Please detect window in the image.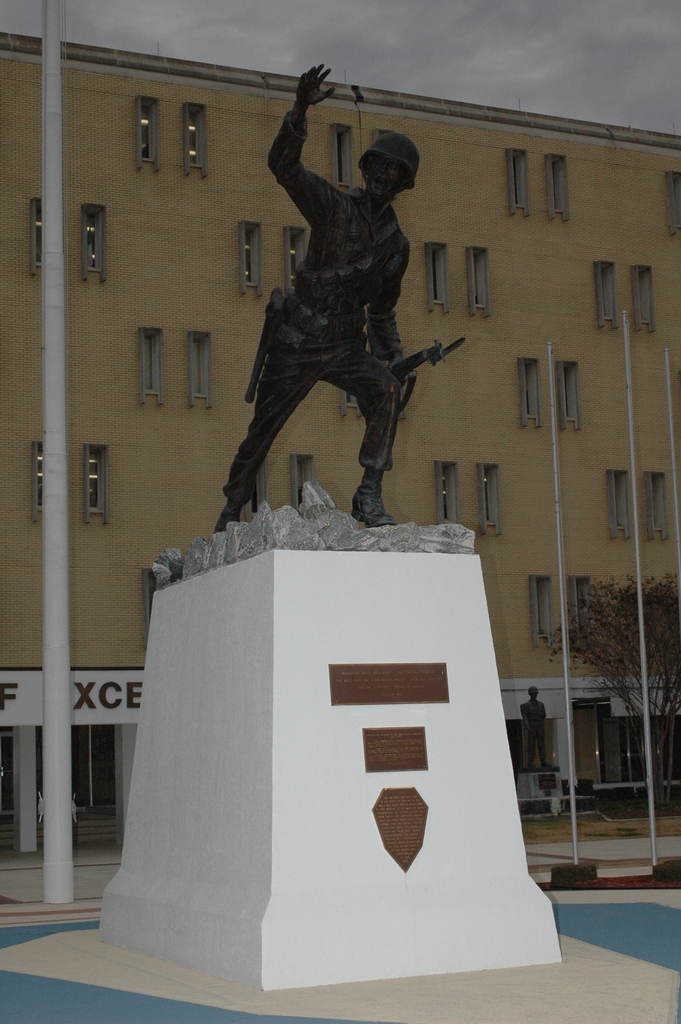
(left=586, top=252, right=623, bottom=332).
